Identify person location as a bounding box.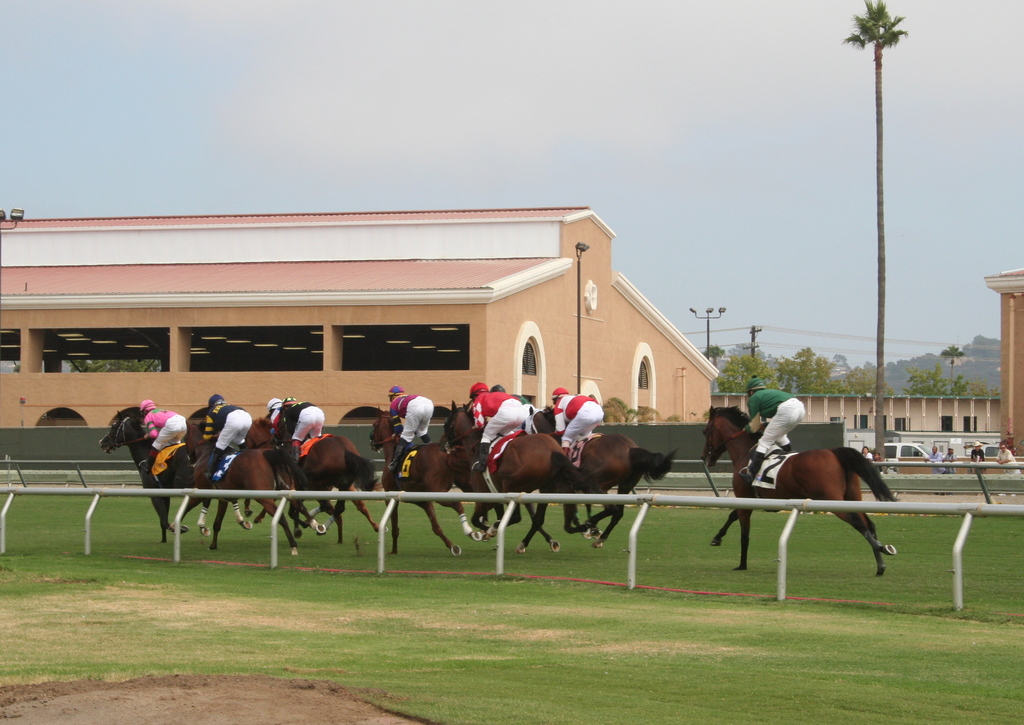
pyautogui.locateOnScreen(108, 396, 187, 536).
